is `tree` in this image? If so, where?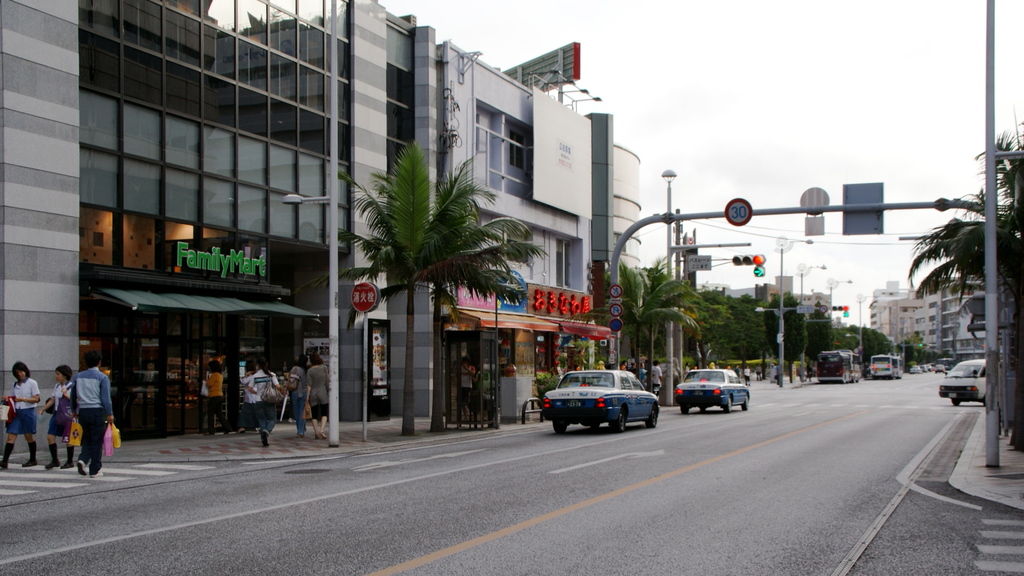
Yes, at locate(688, 286, 742, 380).
